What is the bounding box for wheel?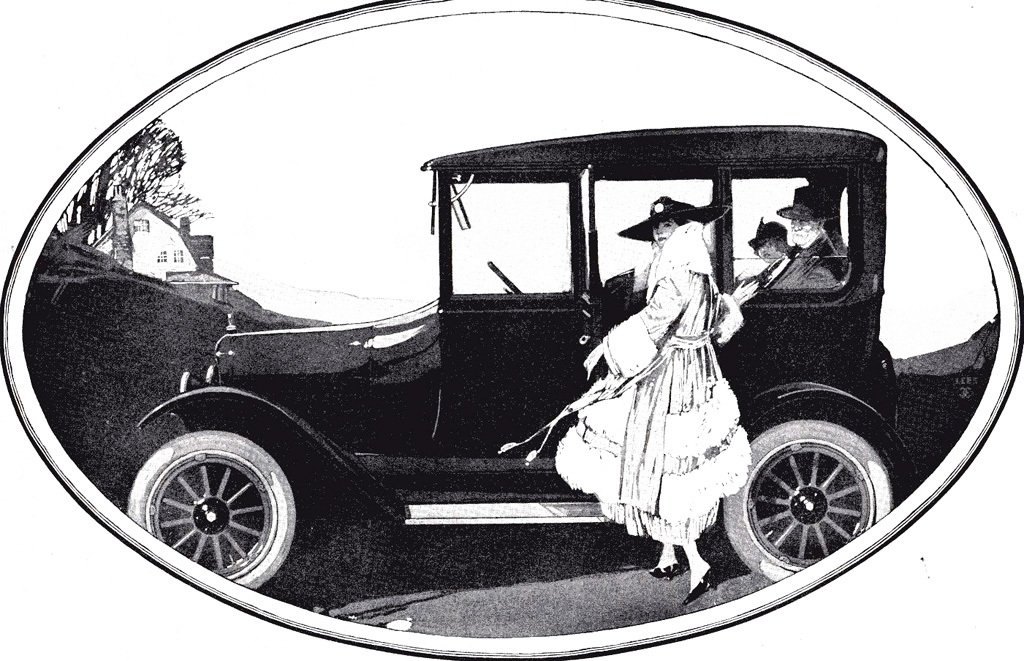
[x1=744, y1=417, x2=896, y2=568].
